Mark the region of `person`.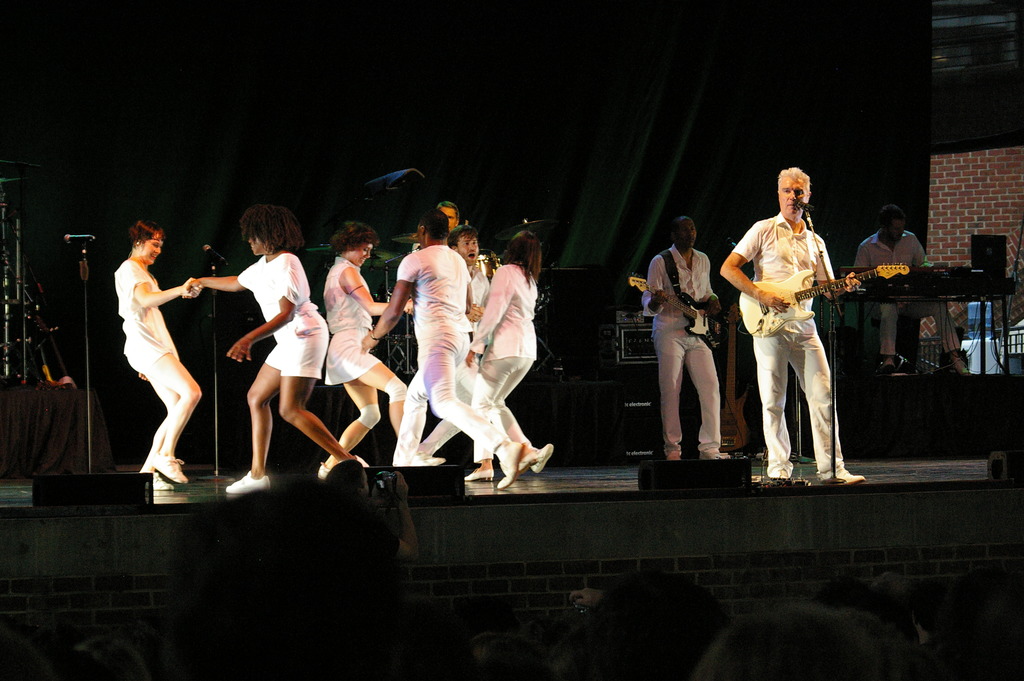
Region: l=932, t=561, r=1023, b=680.
